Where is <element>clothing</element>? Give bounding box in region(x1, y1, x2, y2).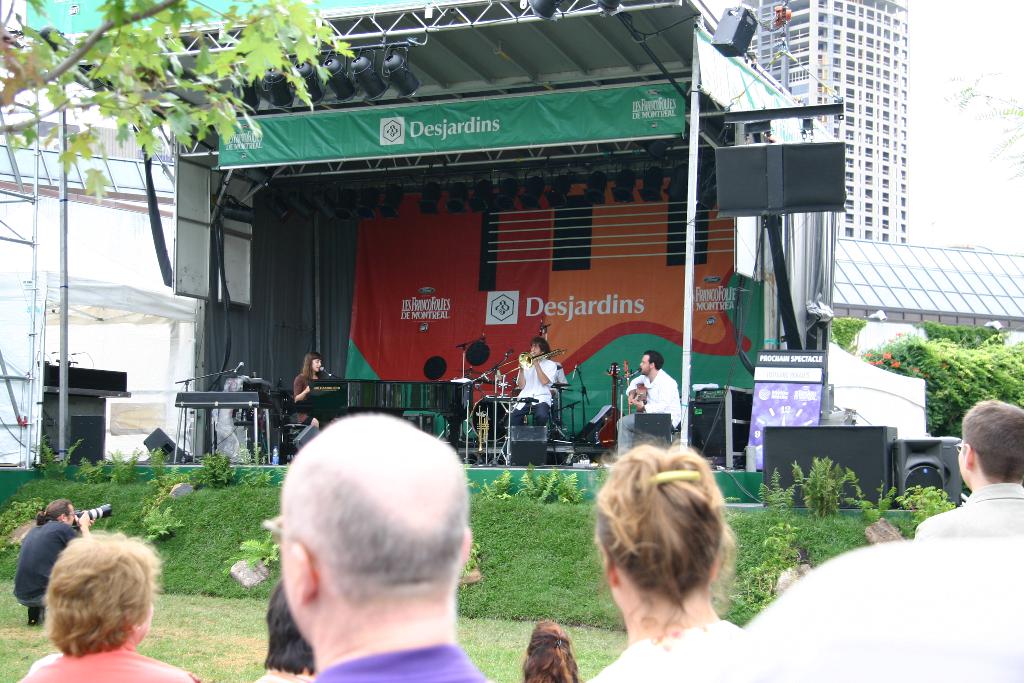
region(590, 620, 748, 682).
